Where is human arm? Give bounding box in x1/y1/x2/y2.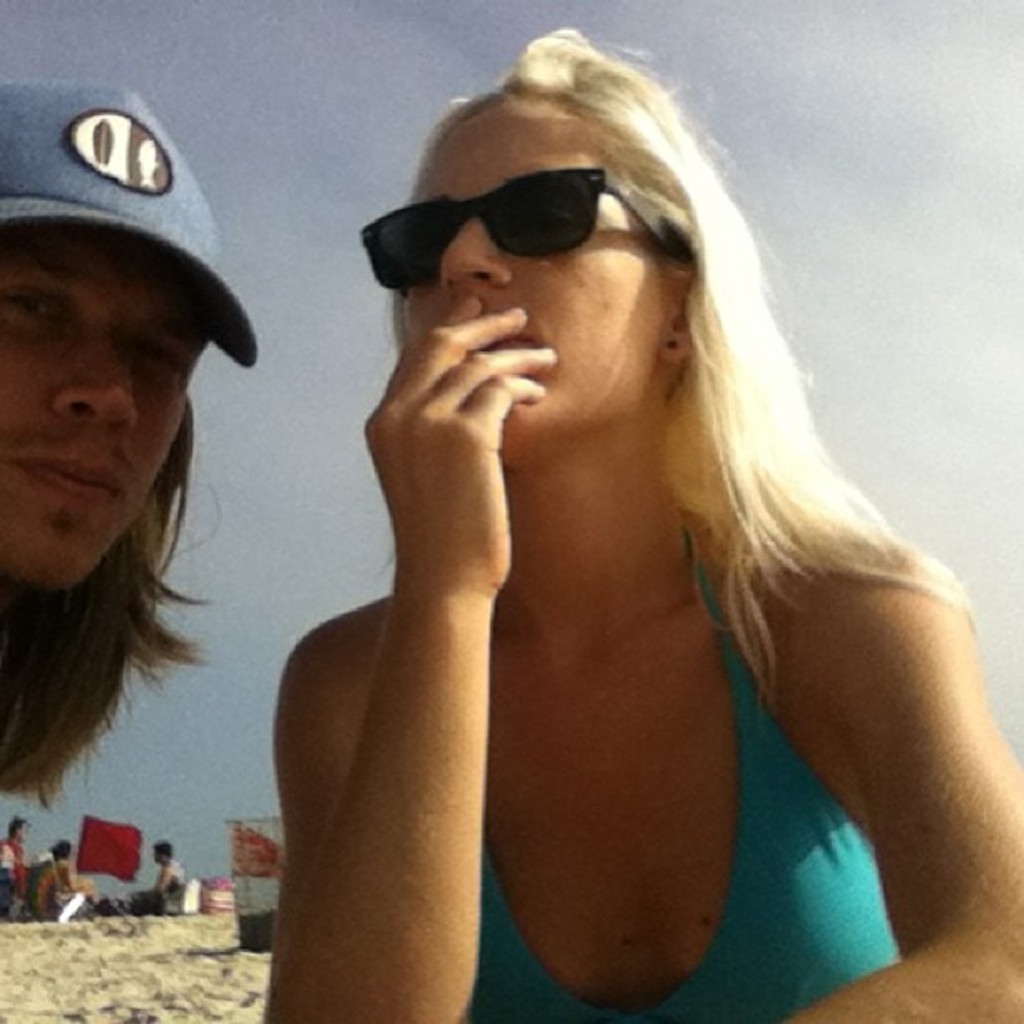
771/515/1022/1022.
